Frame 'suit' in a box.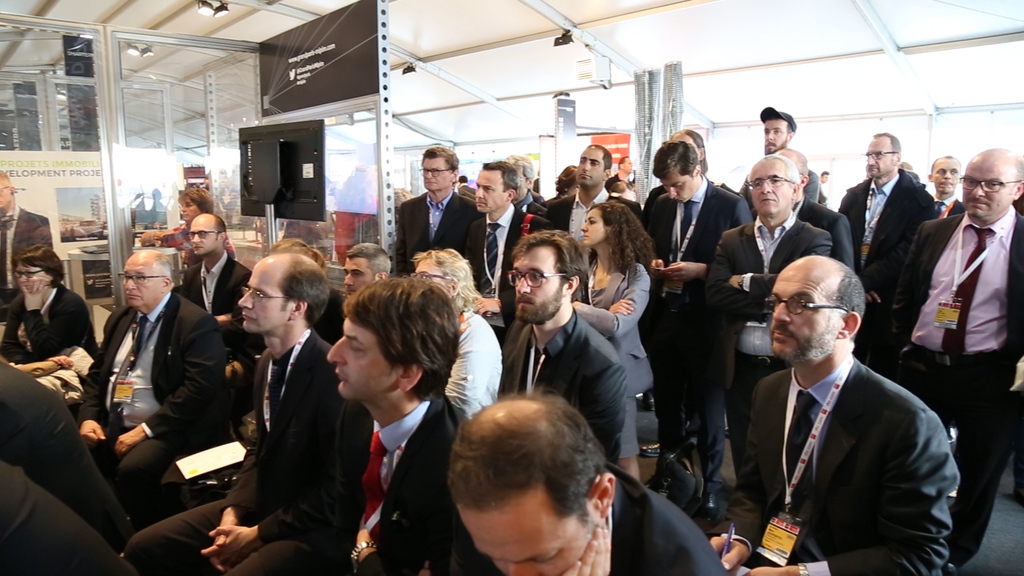
397/186/478/300.
